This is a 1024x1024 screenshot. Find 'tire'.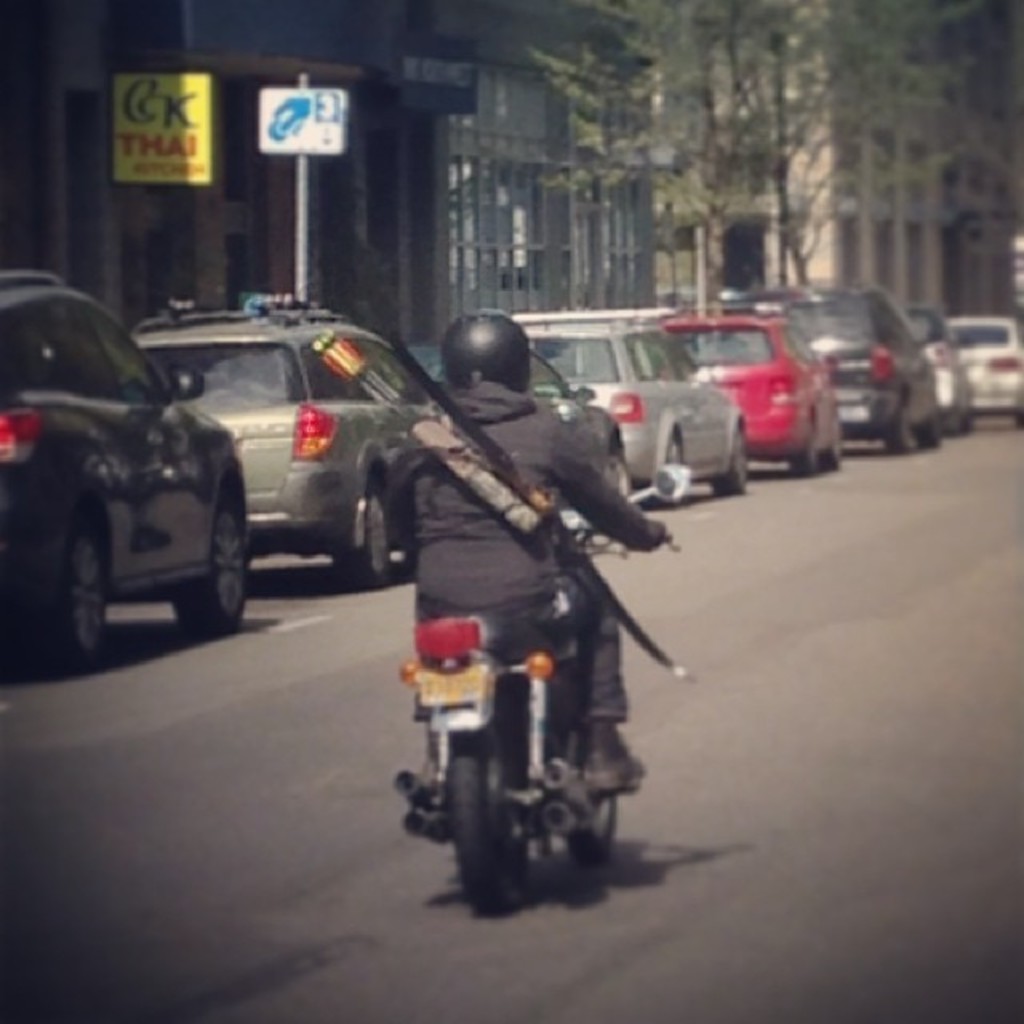
Bounding box: {"left": 26, "top": 491, "right": 115, "bottom": 662}.
